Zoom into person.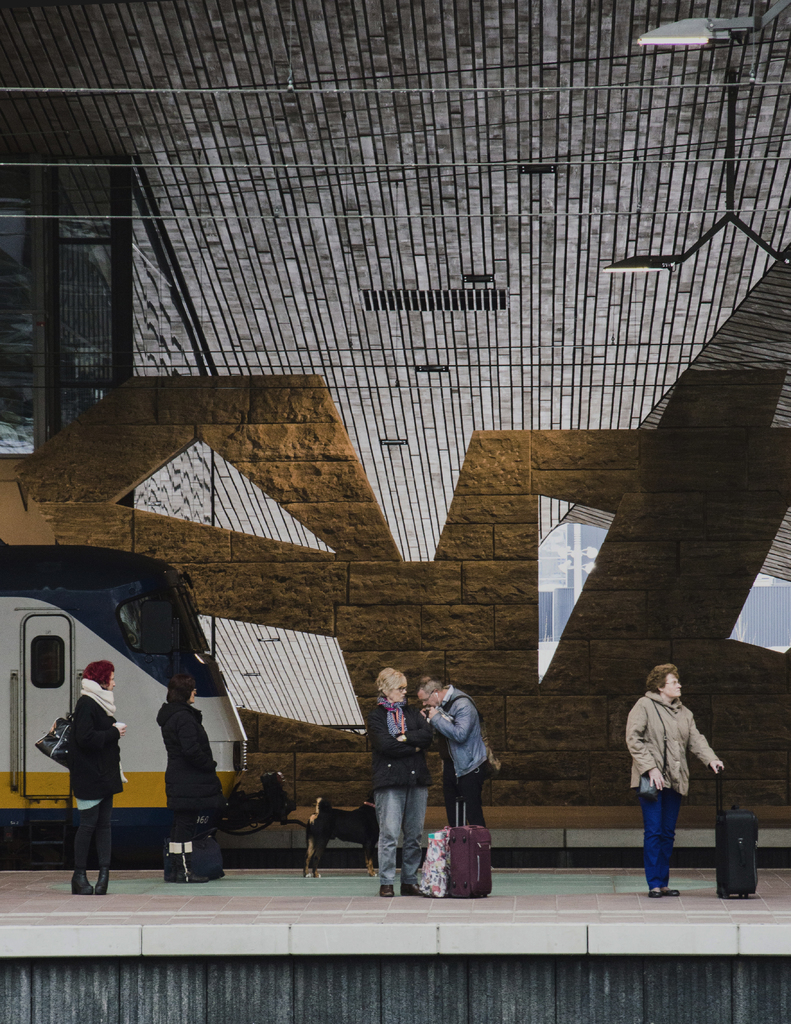
Zoom target: select_region(414, 677, 493, 828).
